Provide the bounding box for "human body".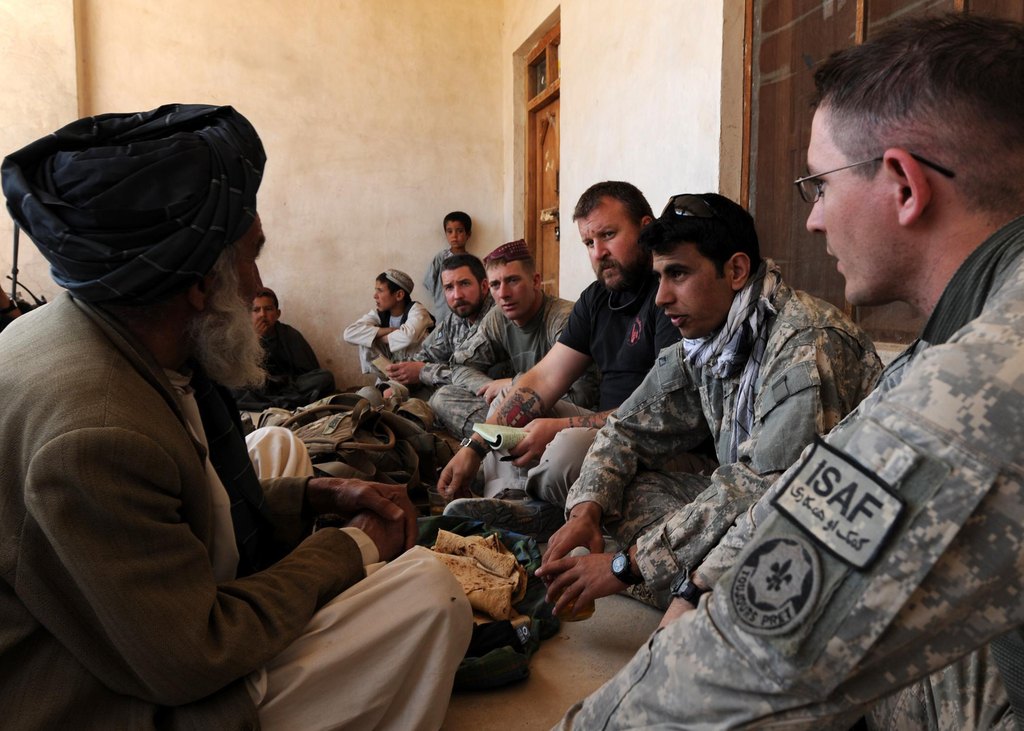
391,292,488,402.
